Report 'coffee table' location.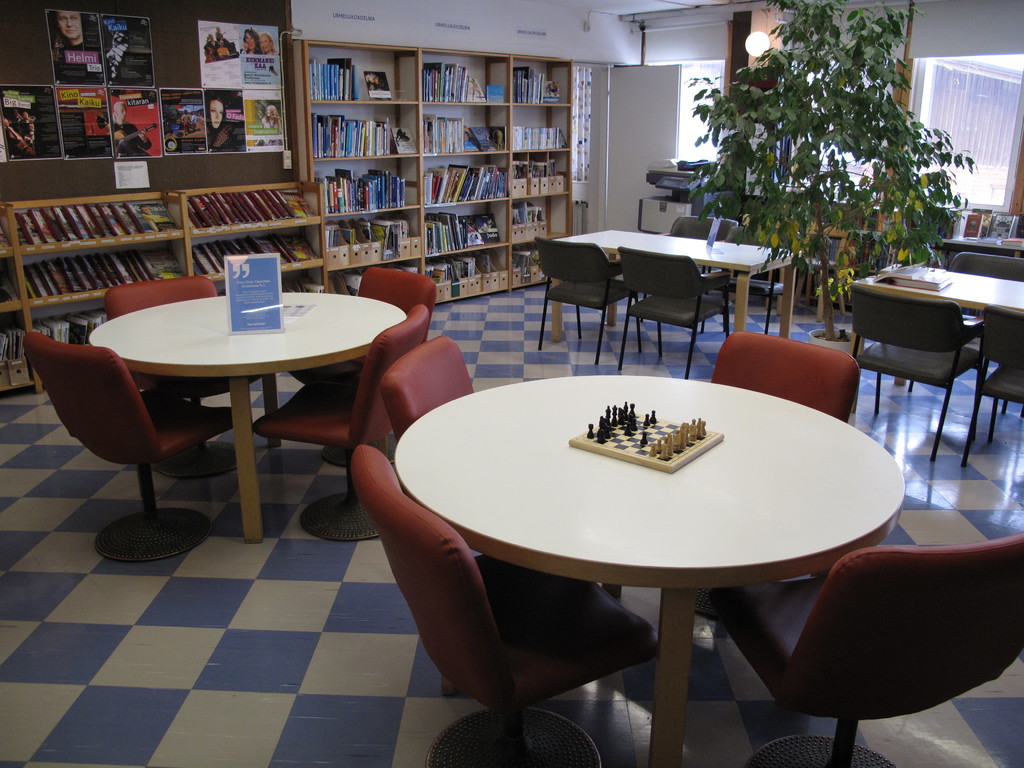
Report: 851, 260, 1023, 315.
